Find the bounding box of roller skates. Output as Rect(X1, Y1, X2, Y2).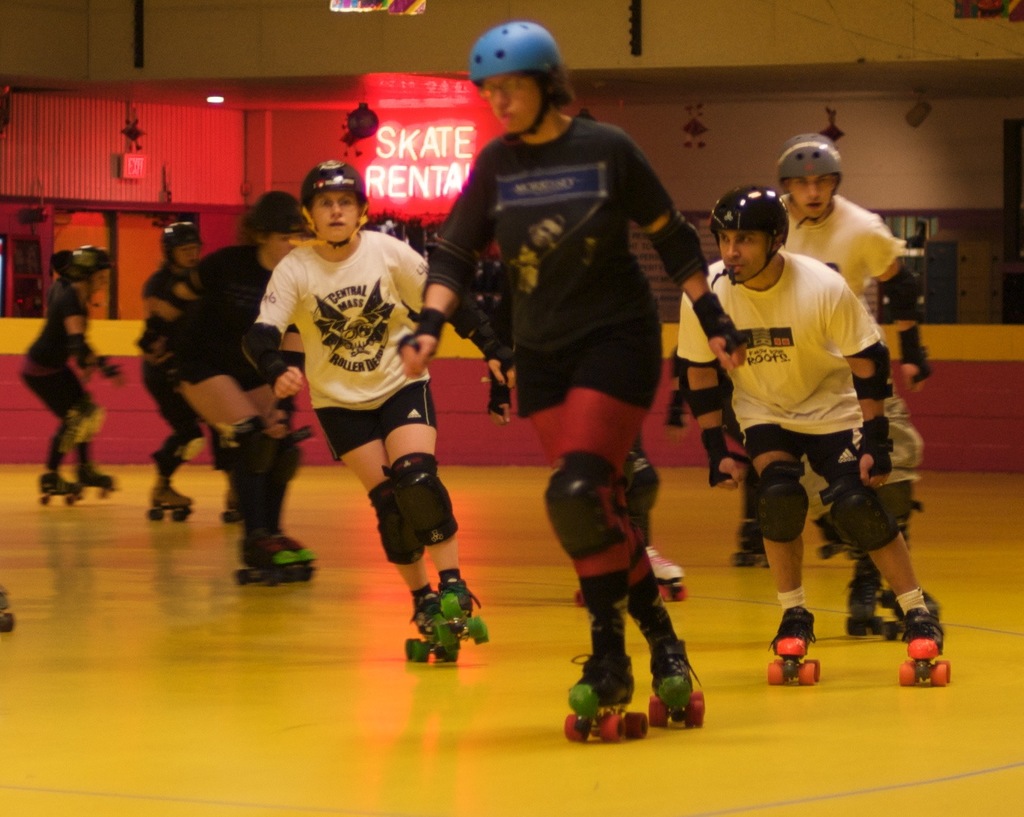
Rect(766, 605, 822, 688).
